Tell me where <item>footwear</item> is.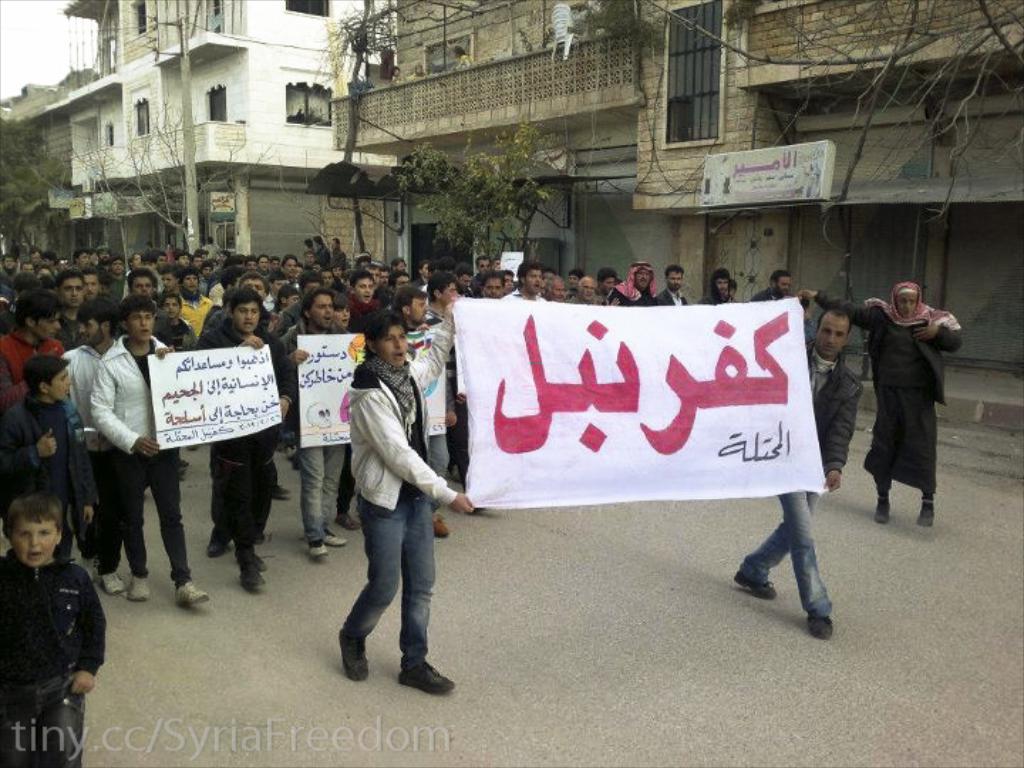
<item>footwear</item> is at bbox=[172, 579, 208, 604].
